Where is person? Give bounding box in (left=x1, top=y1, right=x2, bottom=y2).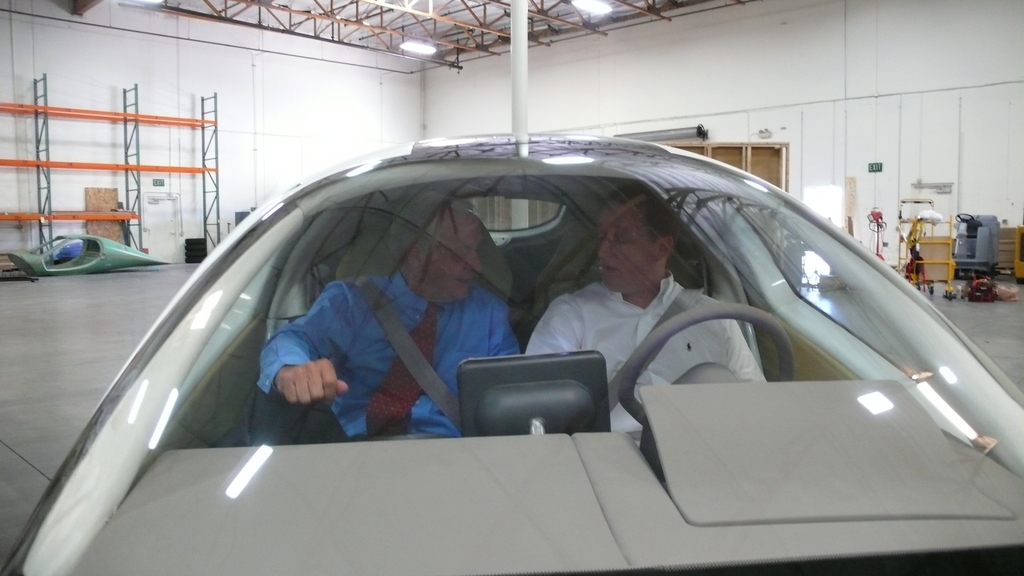
(left=522, top=186, right=770, bottom=435).
